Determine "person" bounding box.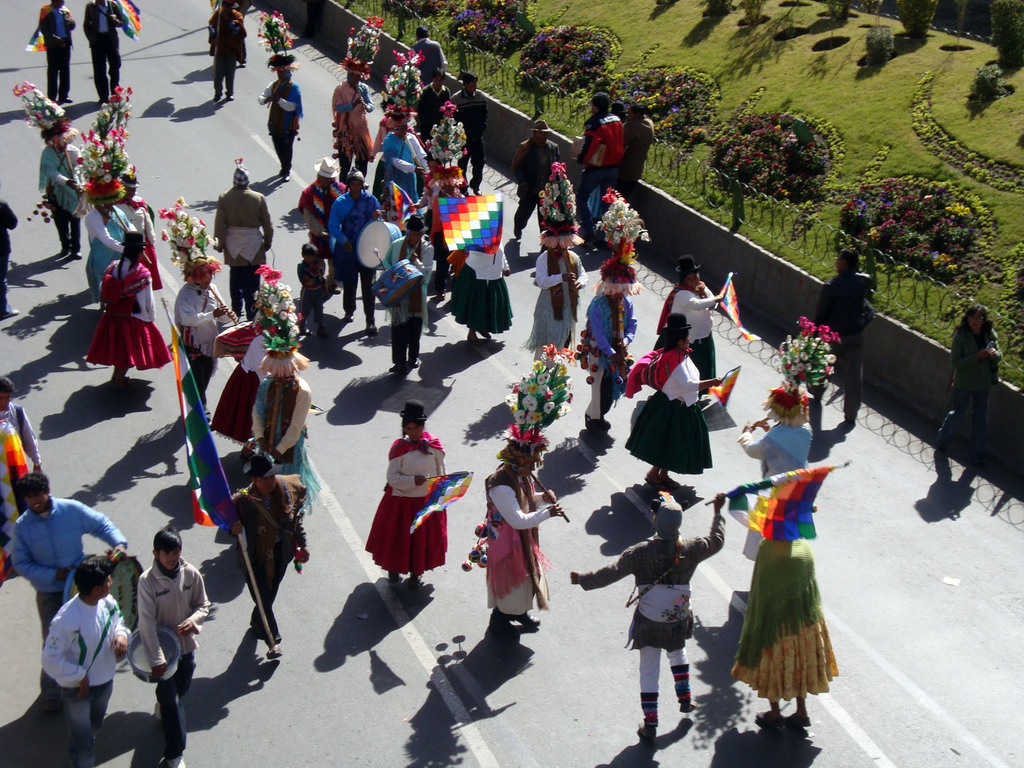
Determined: x1=250, y1=279, x2=318, y2=506.
